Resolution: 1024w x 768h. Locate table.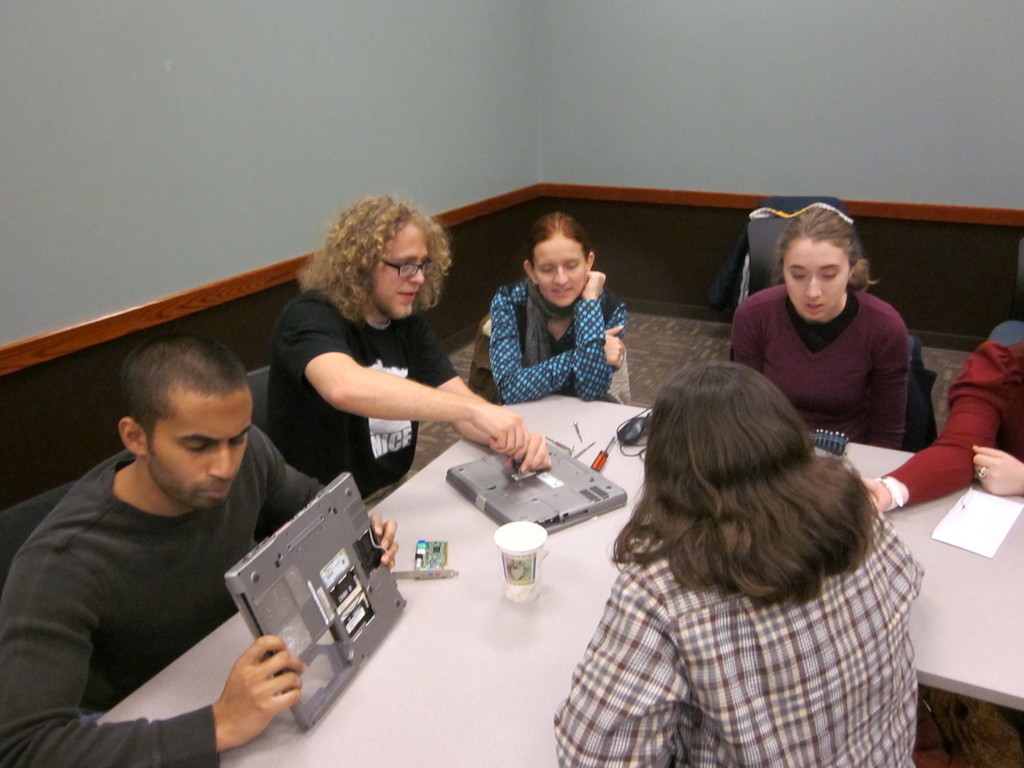
<region>91, 380, 1023, 767</region>.
